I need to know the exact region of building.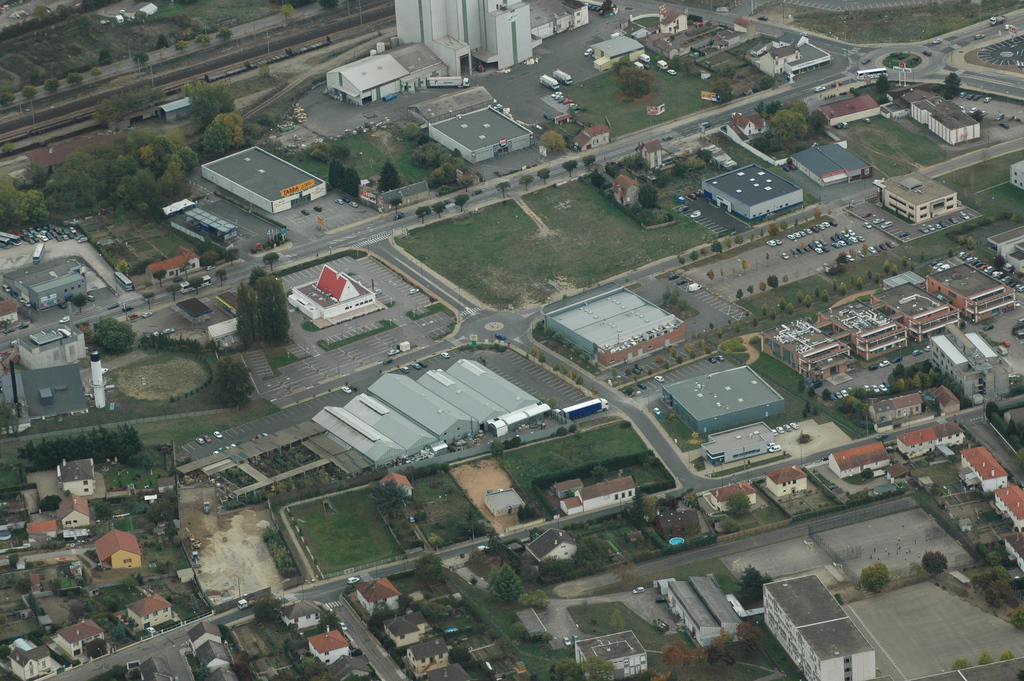
Region: <region>425, 104, 532, 166</region>.
